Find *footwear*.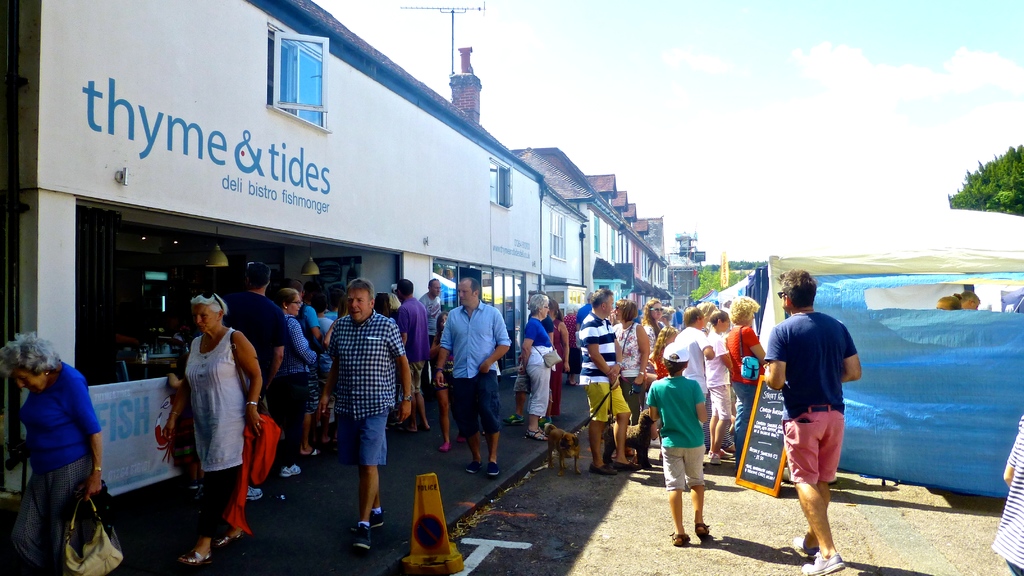
[436, 440, 455, 454].
